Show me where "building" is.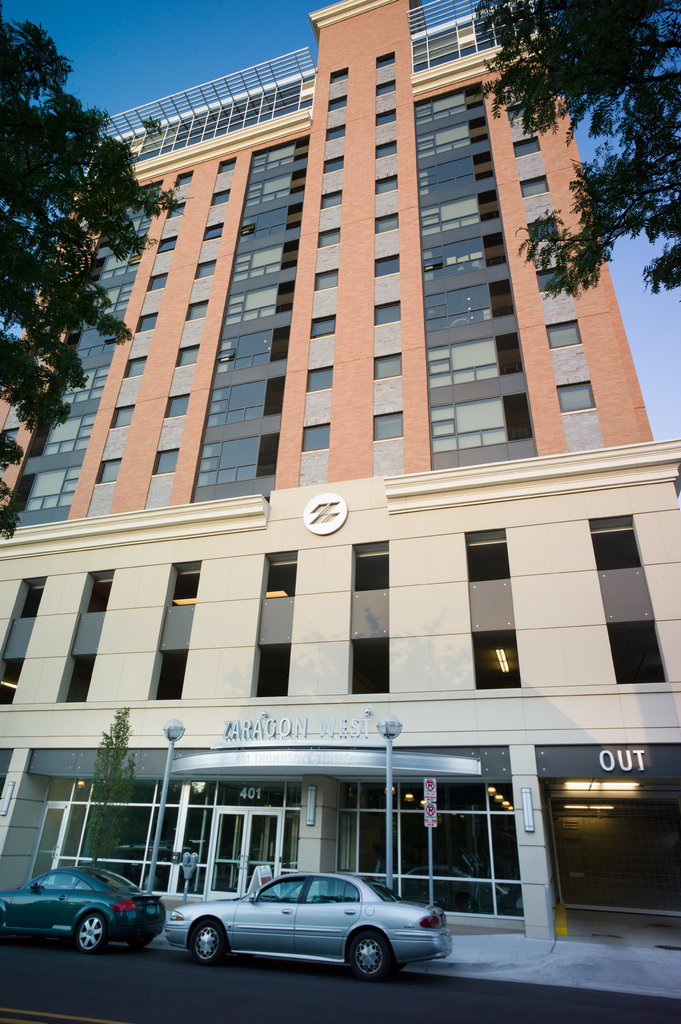
"building" is at [0, 0, 680, 961].
